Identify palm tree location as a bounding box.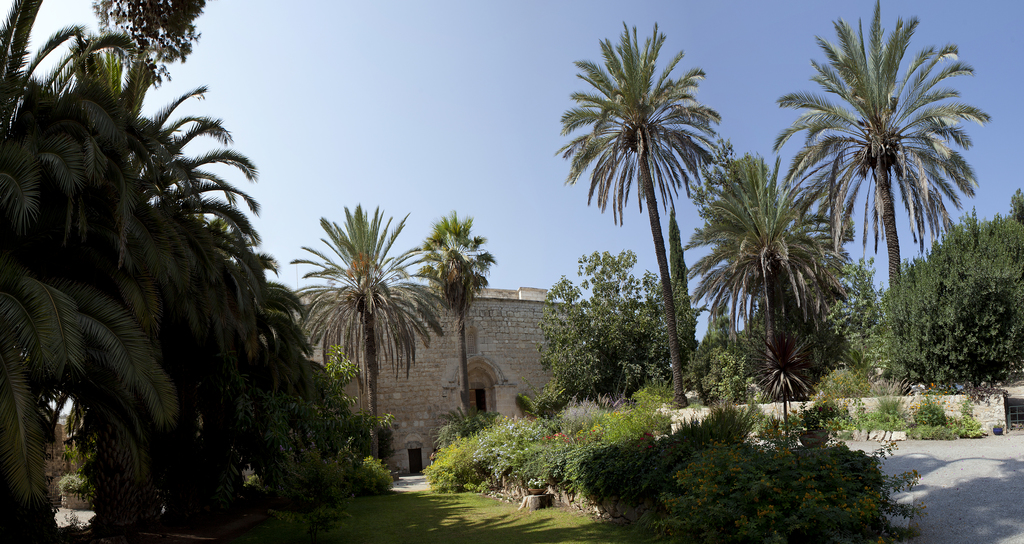
rect(787, 24, 984, 368).
